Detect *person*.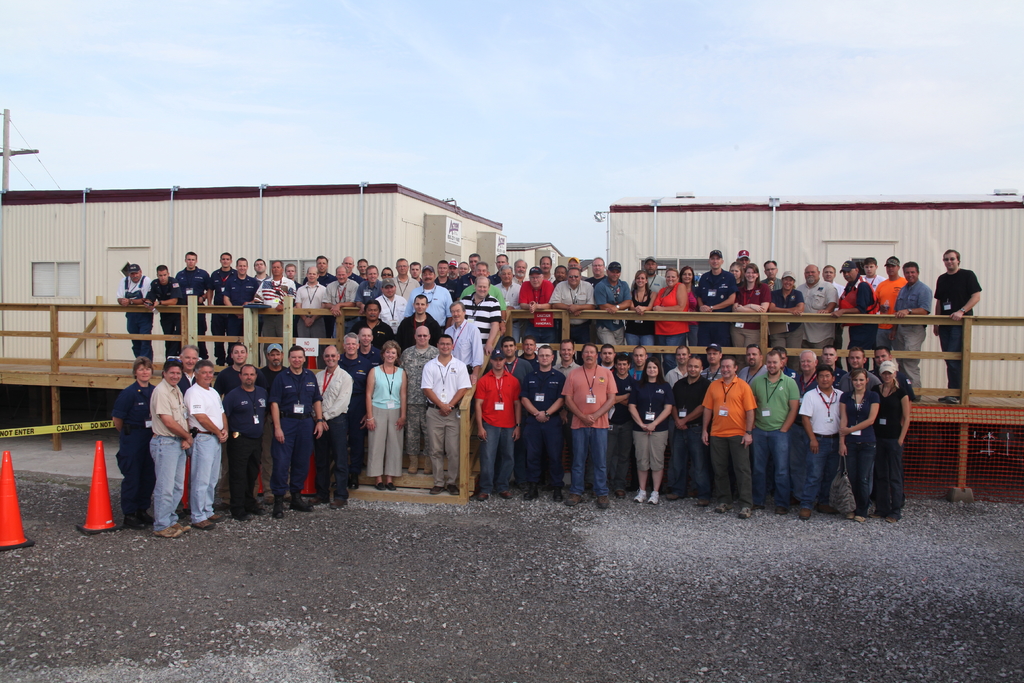
Detected at bbox=(868, 348, 897, 379).
